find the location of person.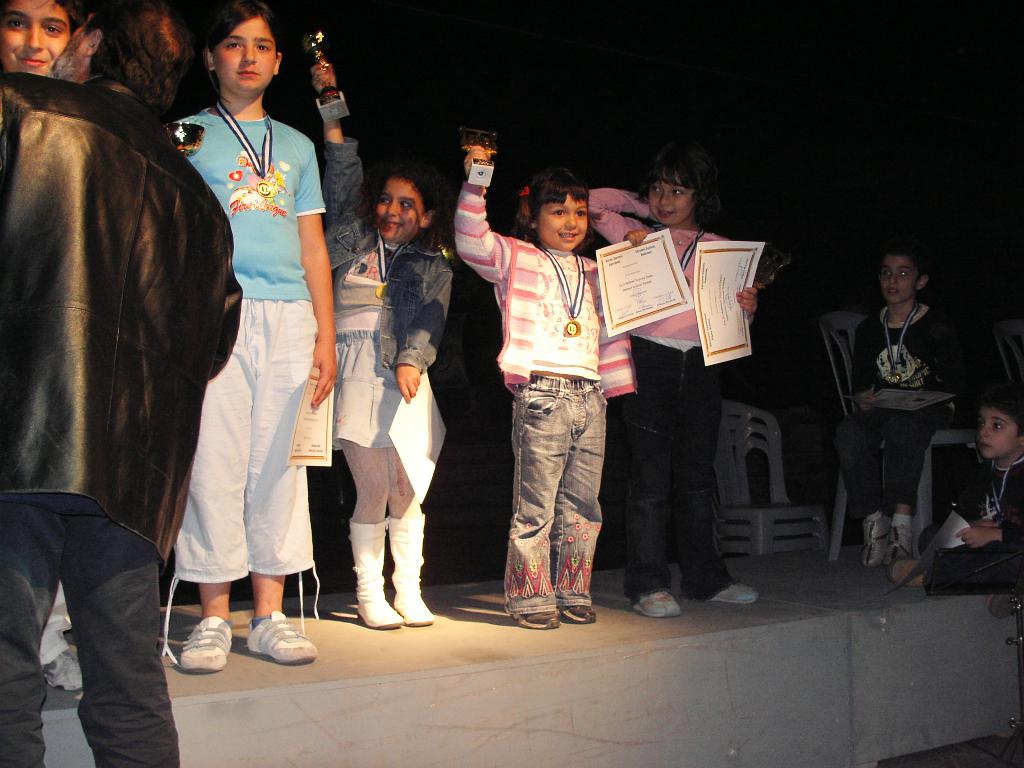
Location: [left=312, top=60, right=452, bottom=630].
